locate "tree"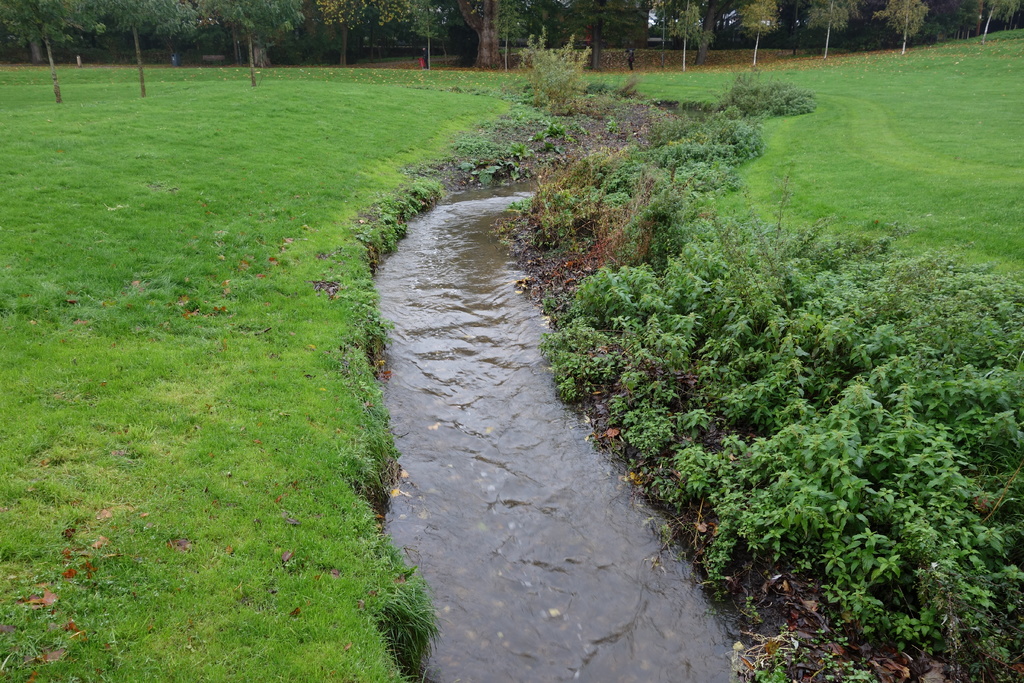
[316, 0, 524, 72]
